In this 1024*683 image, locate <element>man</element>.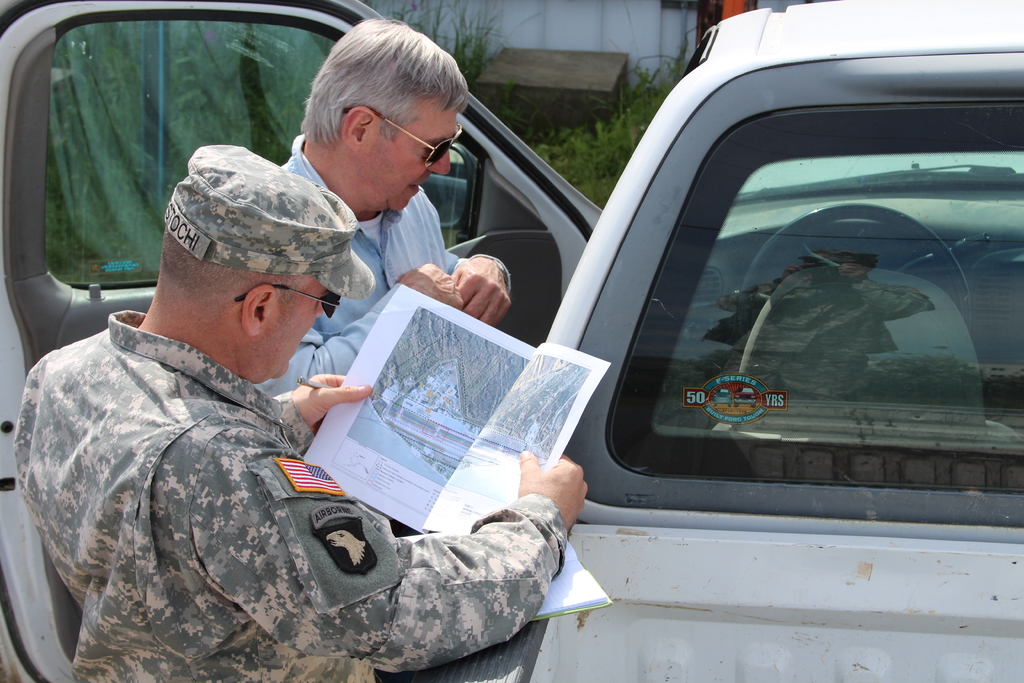
Bounding box: select_region(54, 86, 512, 668).
